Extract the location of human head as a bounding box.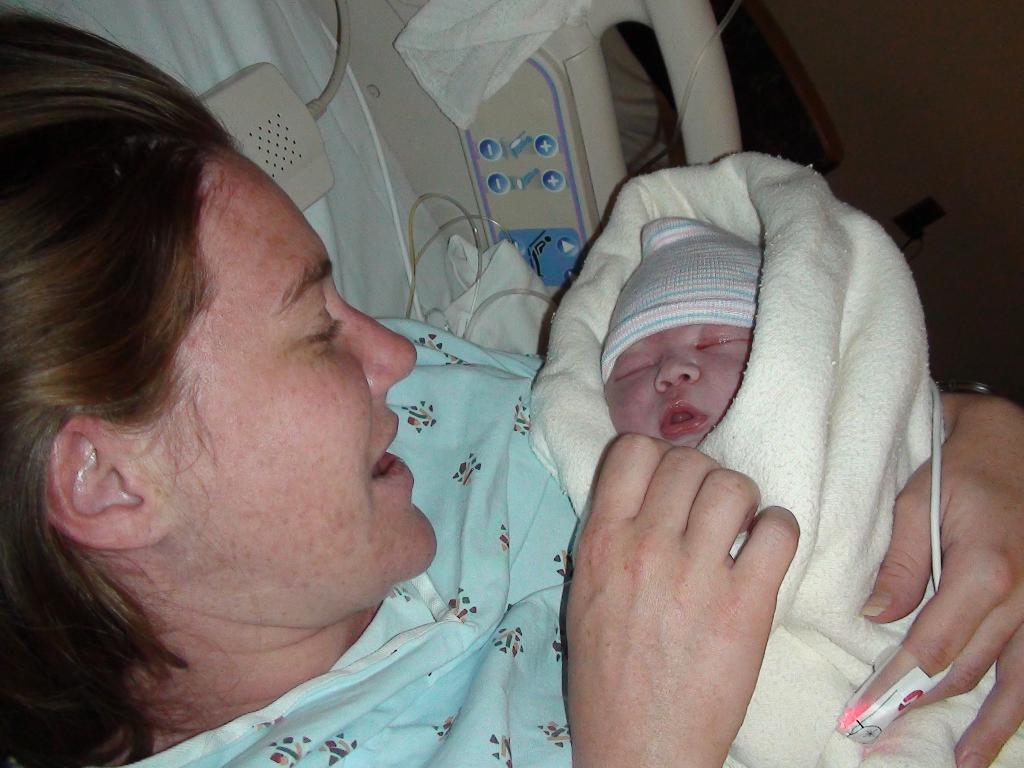
Rect(0, 2, 442, 625).
